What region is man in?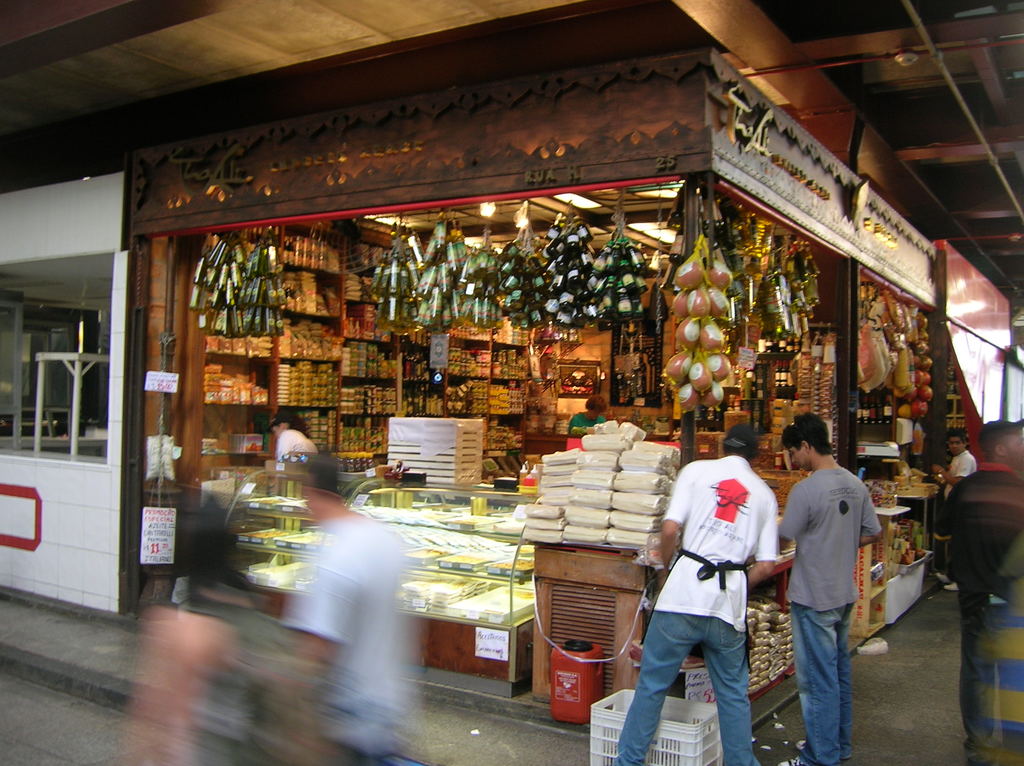
{"x1": 608, "y1": 425, "x2": 771, "y2": 765}.
